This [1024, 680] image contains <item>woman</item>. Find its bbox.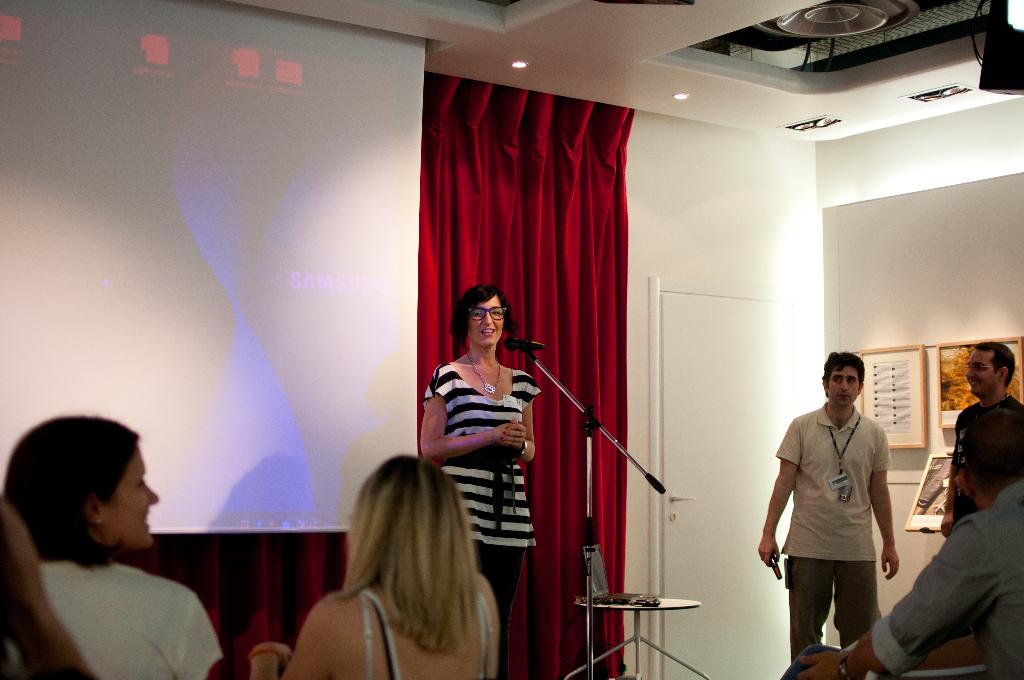
bbox=[0, 413, 227, 679].
